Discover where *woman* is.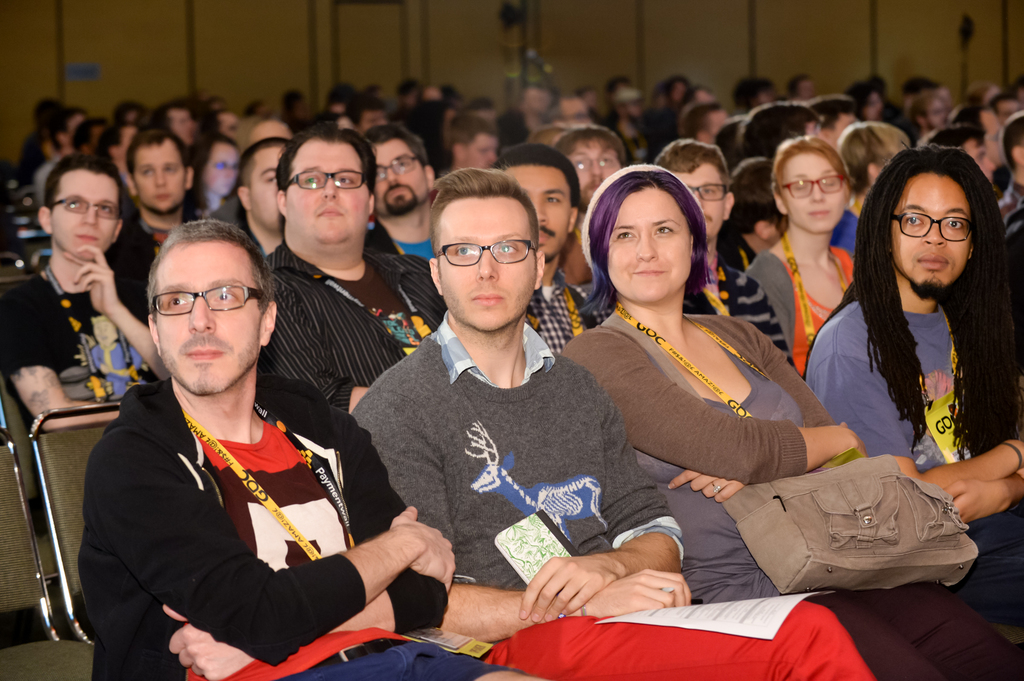
Discovered at detection(745, 135, 875, 387).
